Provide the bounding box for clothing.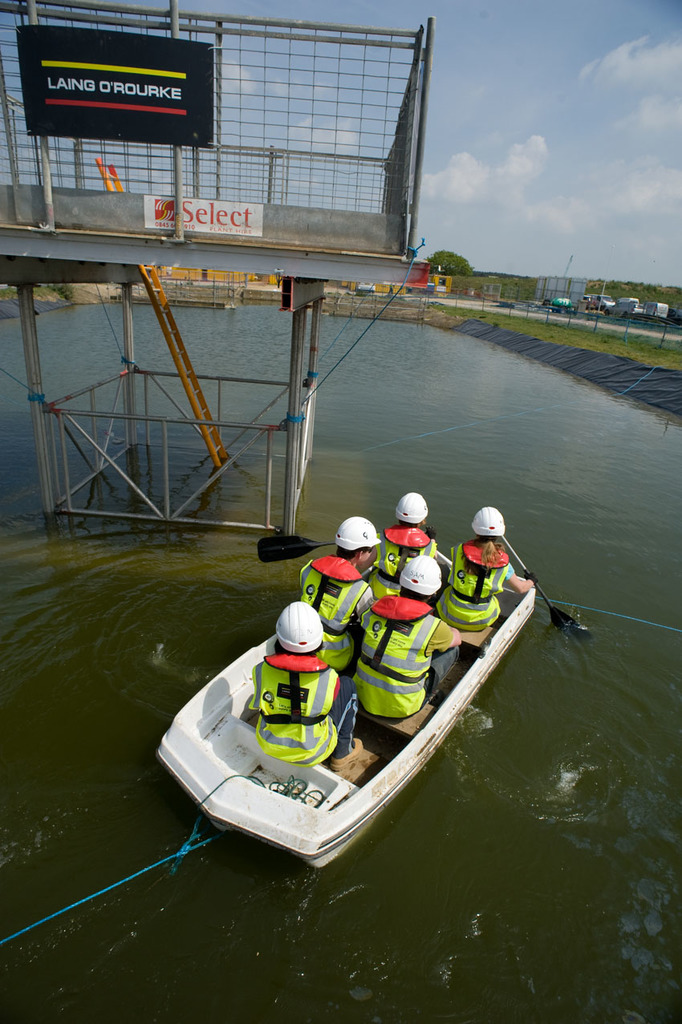
367, 603, 449, 710.
